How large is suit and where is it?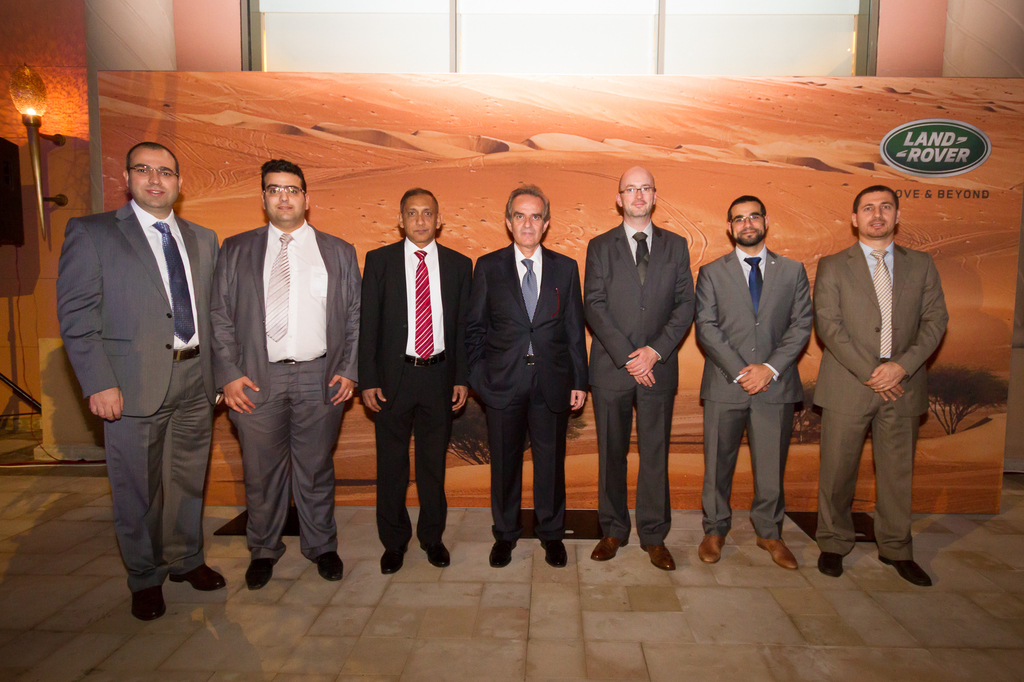
Bounding box: box=[470, 239, 591, 546].
